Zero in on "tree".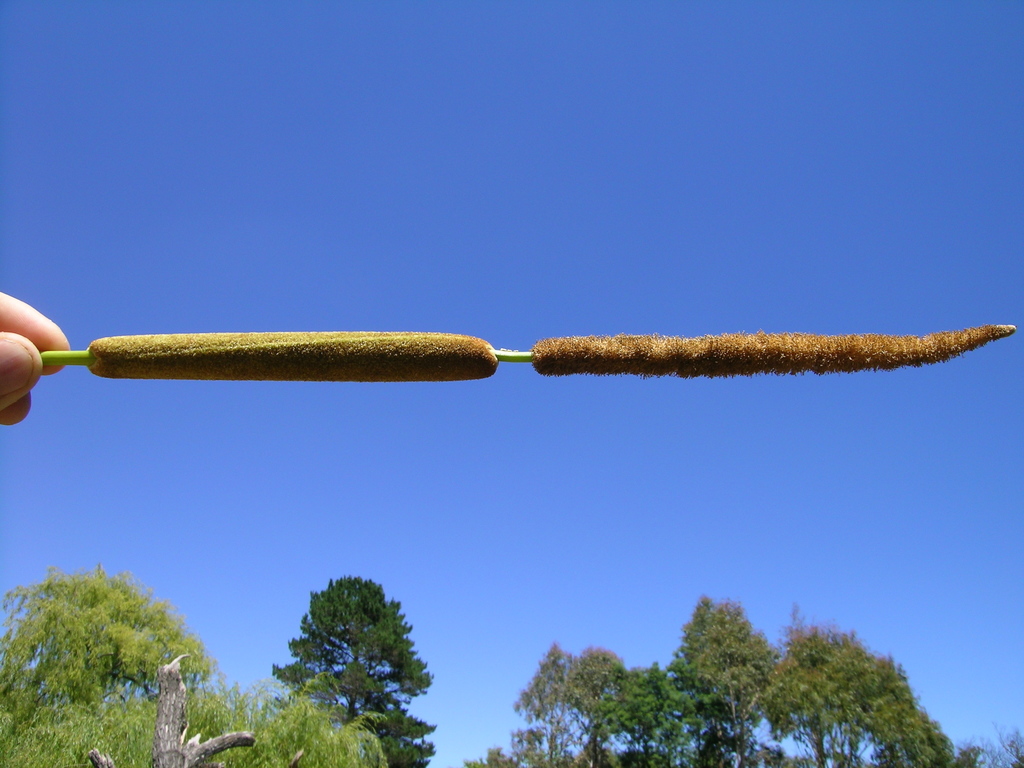
Zeroed in: locate(458, 650, 625, 767).
